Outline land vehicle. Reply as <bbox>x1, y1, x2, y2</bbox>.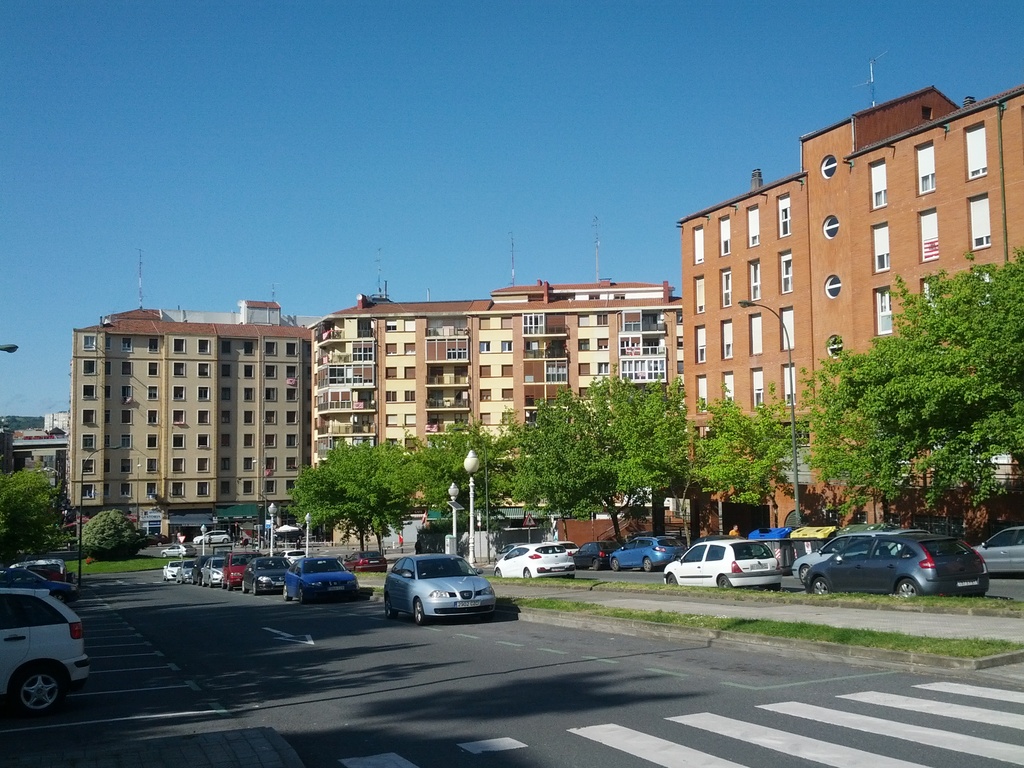
<bbox>0, 566, 74, 605</bbox>.
